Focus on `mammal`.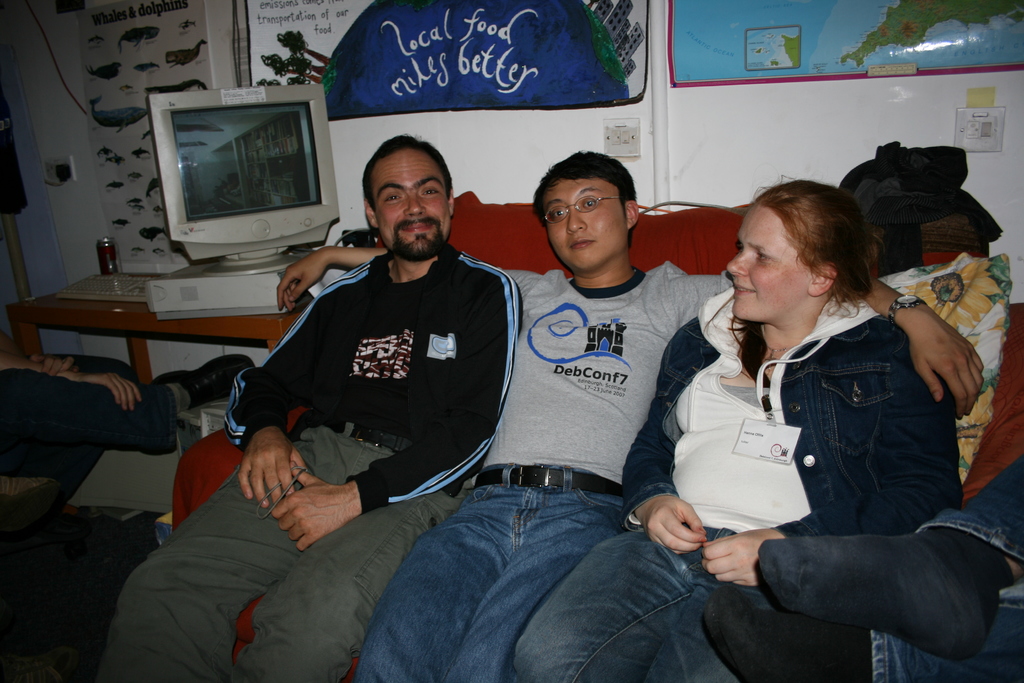
Focused at [701,453,1023,682].
